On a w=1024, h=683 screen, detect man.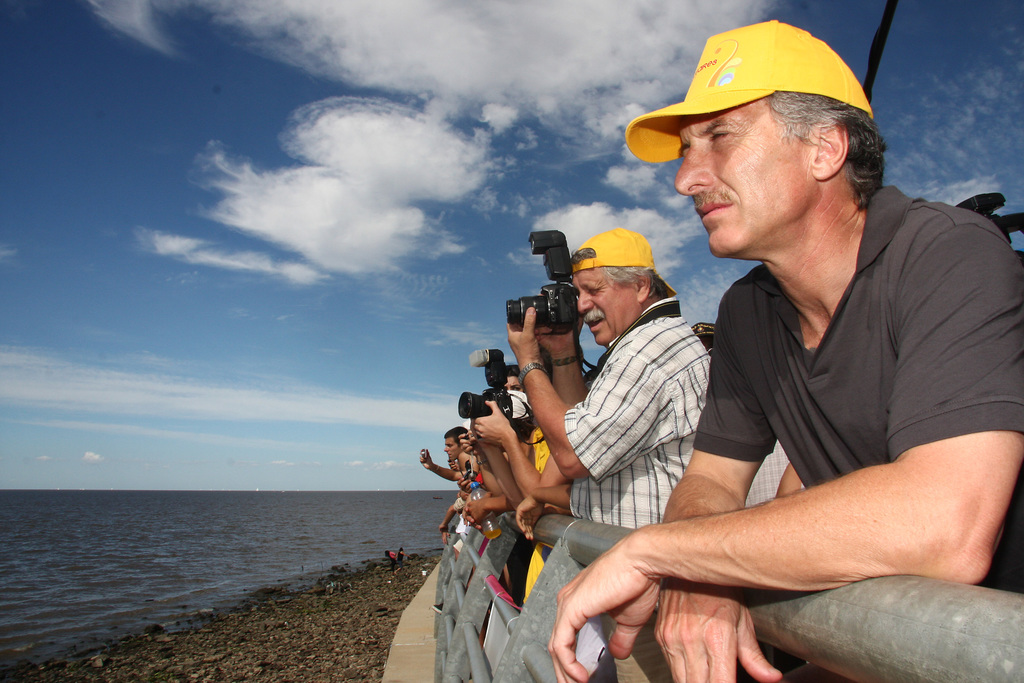
detection(571, 32, 1023, 677).
